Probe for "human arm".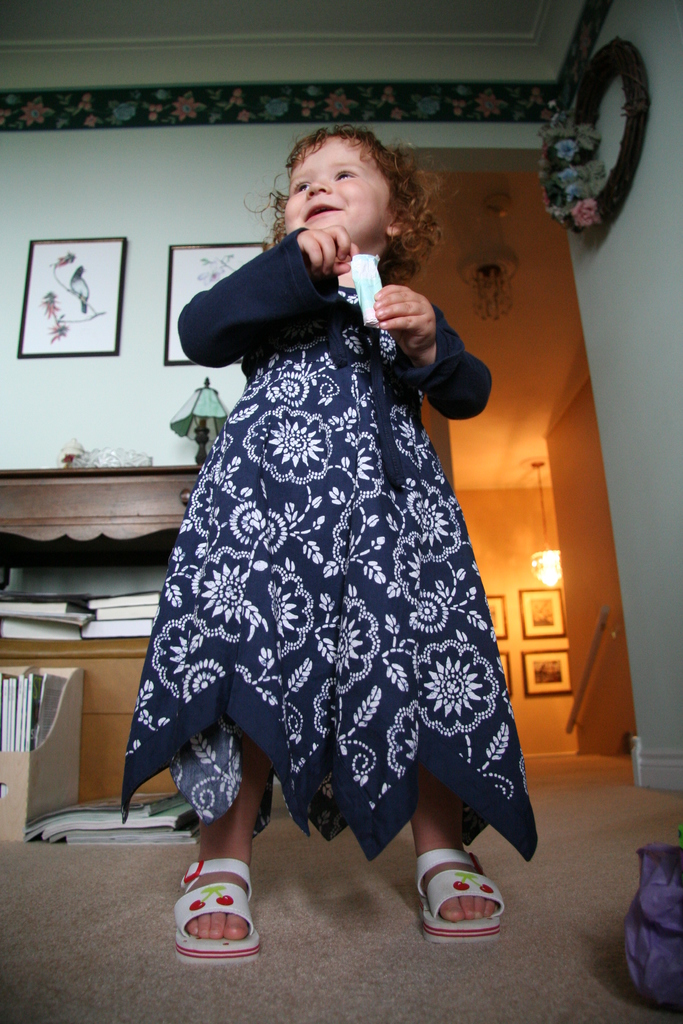
Probe result: (left=361, top=283, right=499, bottom=430).
